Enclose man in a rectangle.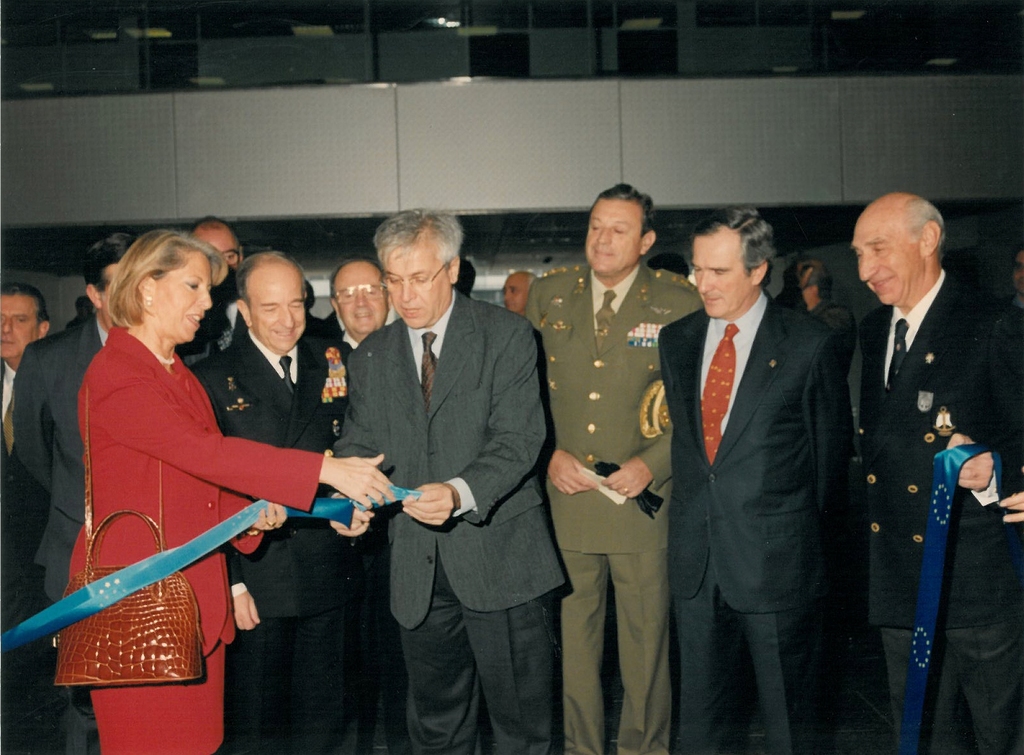
[x1=13, y1=232, x2=136, y2=748].
